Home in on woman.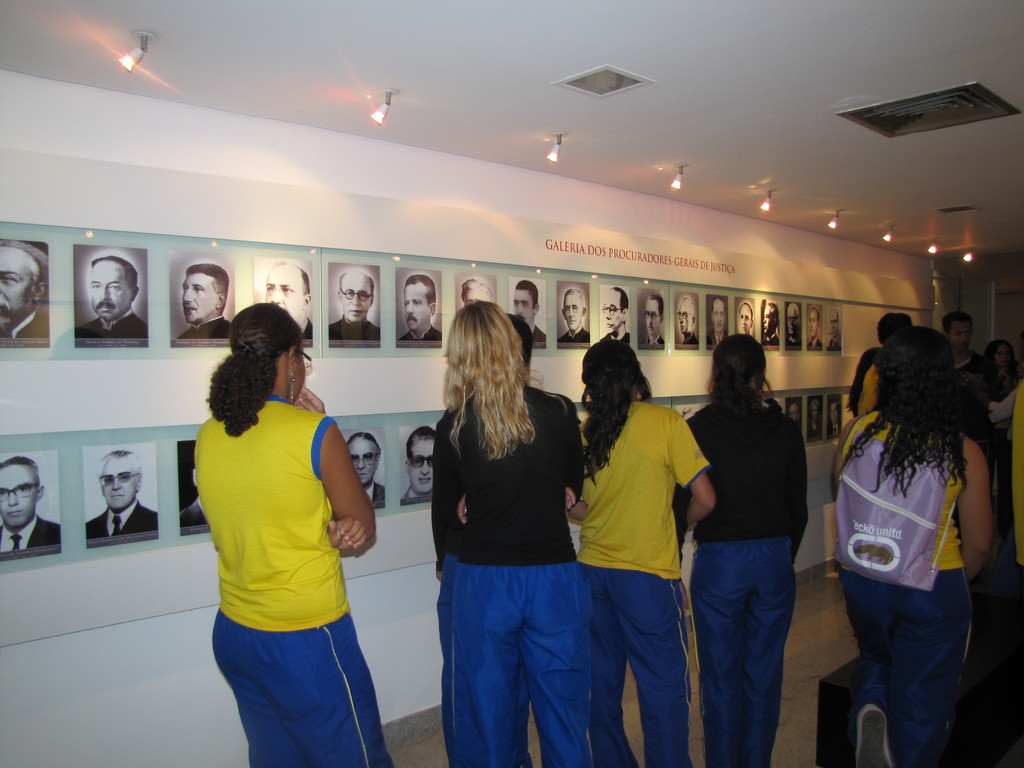
Homed in at bbox=[194, 305, 392, 767].
